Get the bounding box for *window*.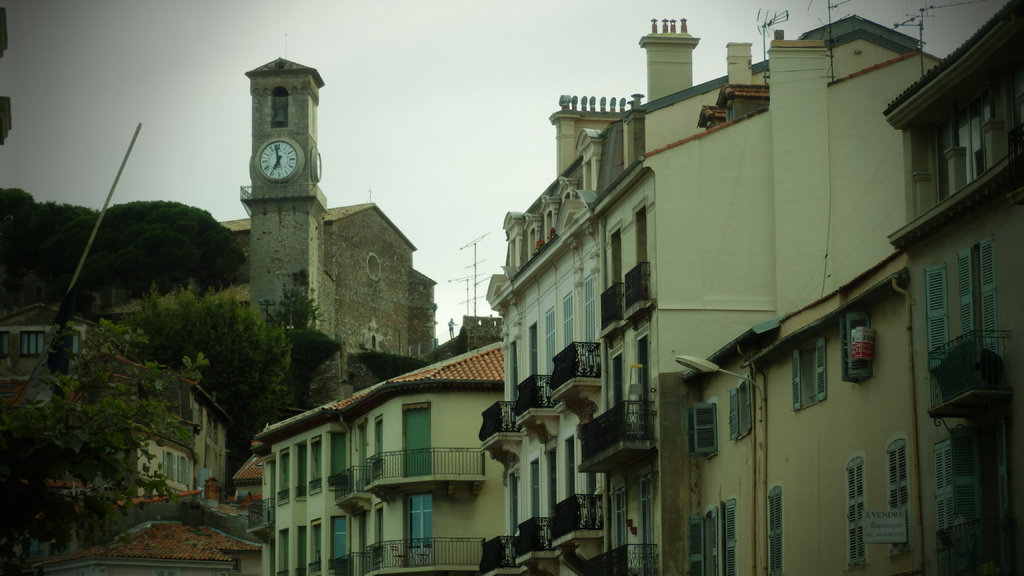
[271,82,284,124].
